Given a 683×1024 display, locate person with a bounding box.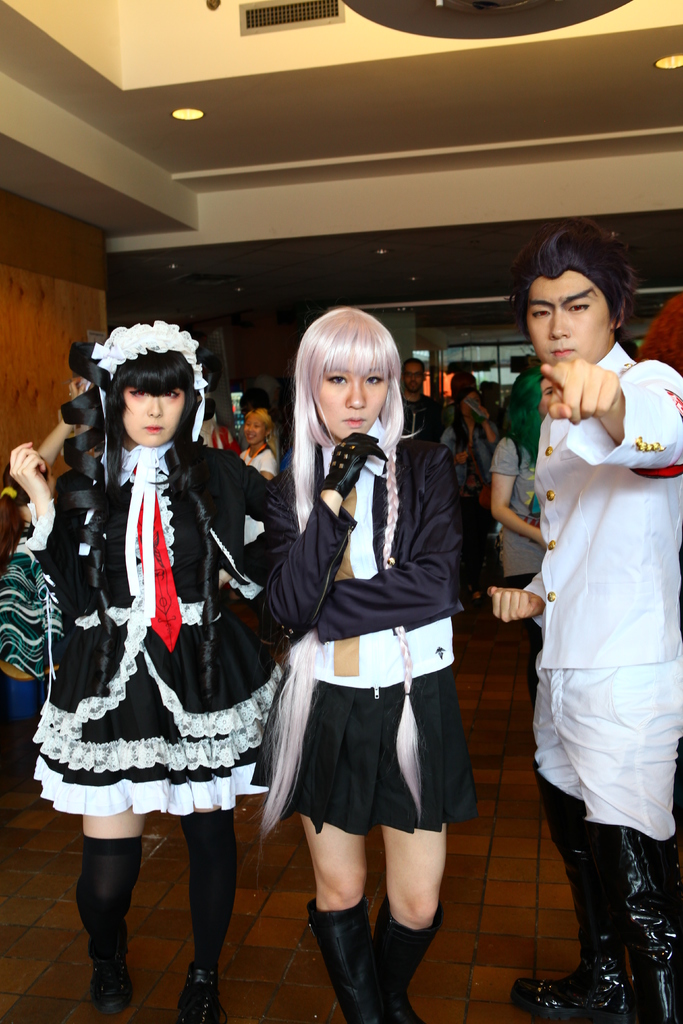
Located: pyautogui.locateOnScreen(1, 481, 59, 769).
